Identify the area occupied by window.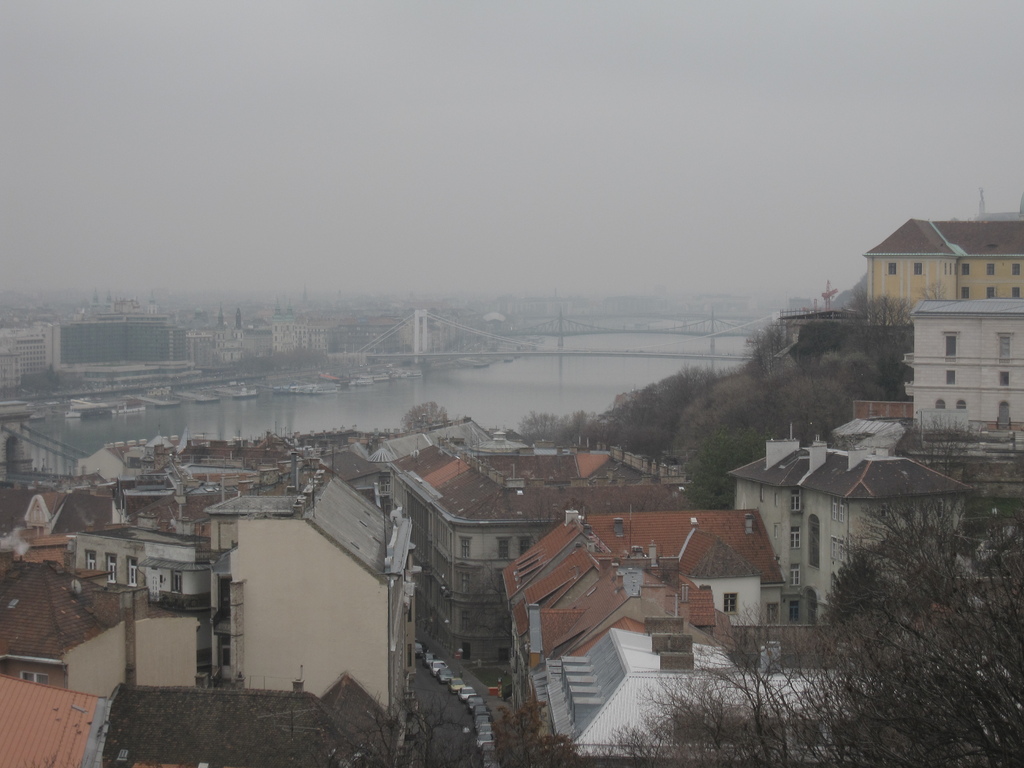
Area: (997, 369, 1011, 387).
